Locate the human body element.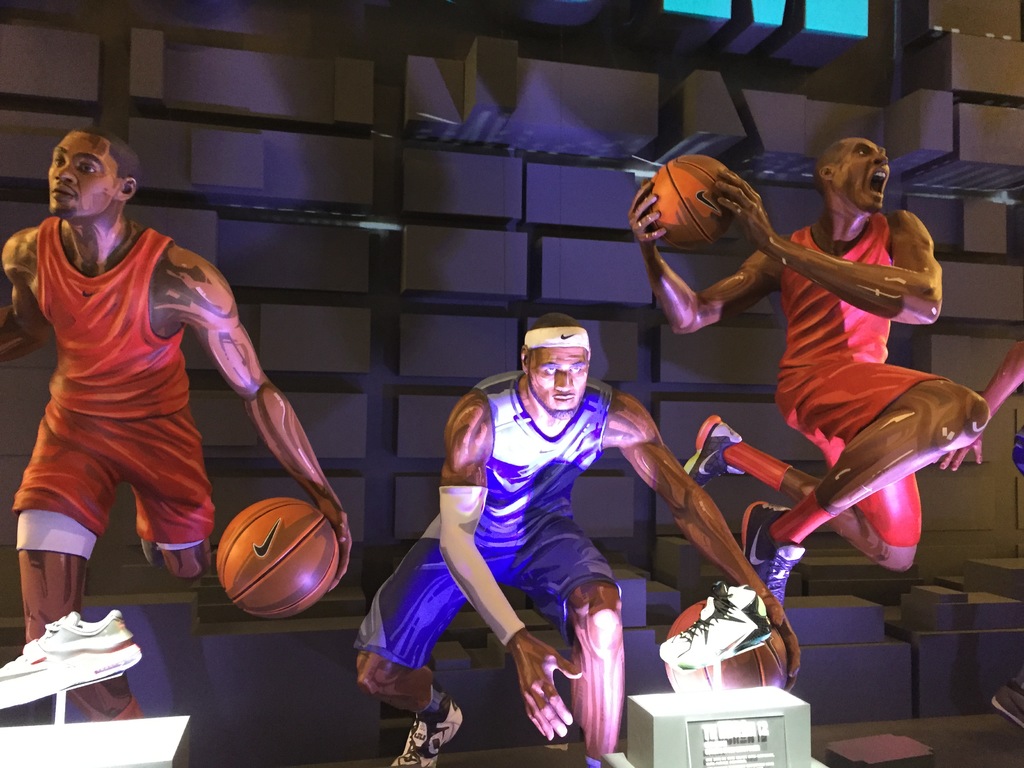
Element bbox: l=636, t=78, r=980, b=648.
